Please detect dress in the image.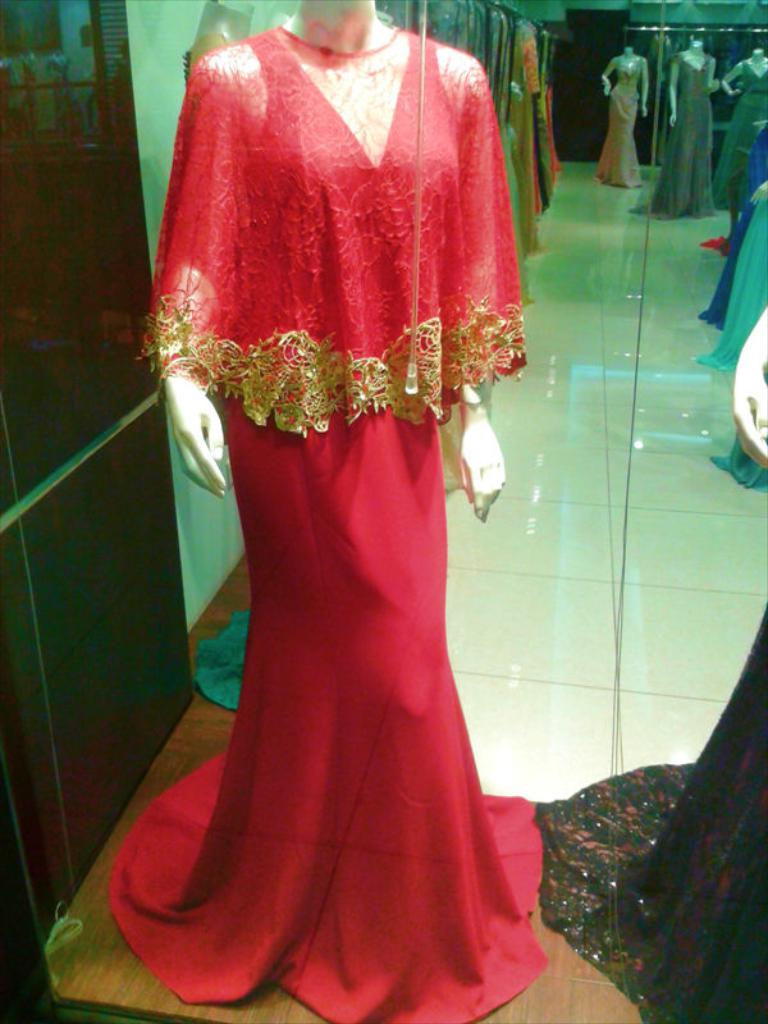
rect(696, 198, 767, 369).
